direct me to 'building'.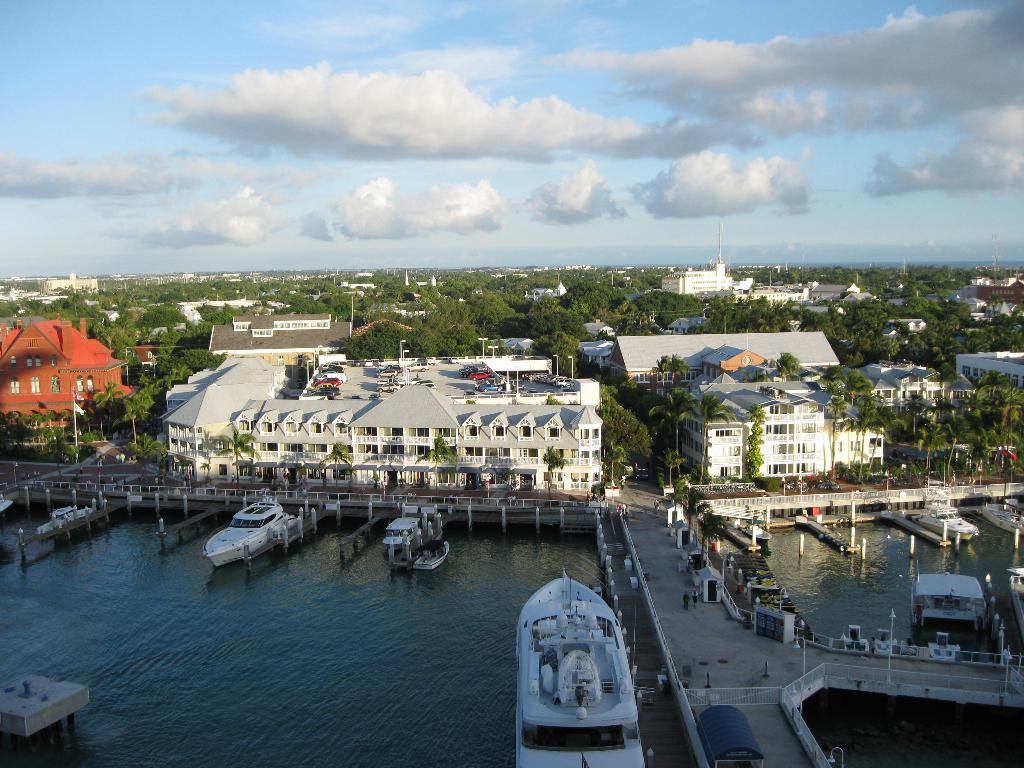
Direction: BBox(675, 361, 961, 492).
